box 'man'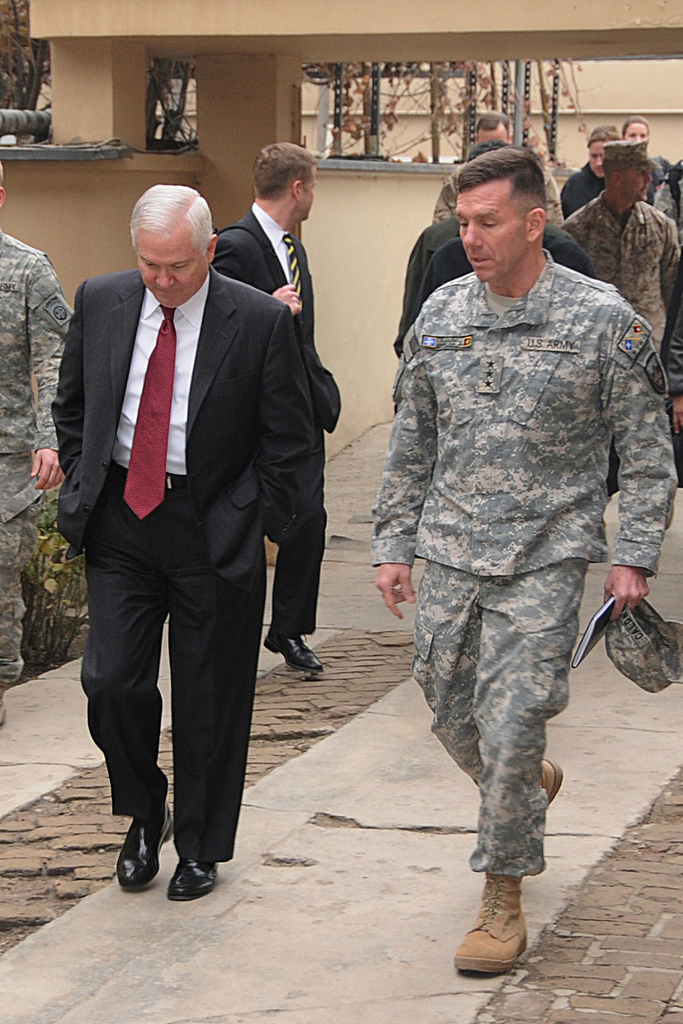
BBox(561, 126, 632, 217)
